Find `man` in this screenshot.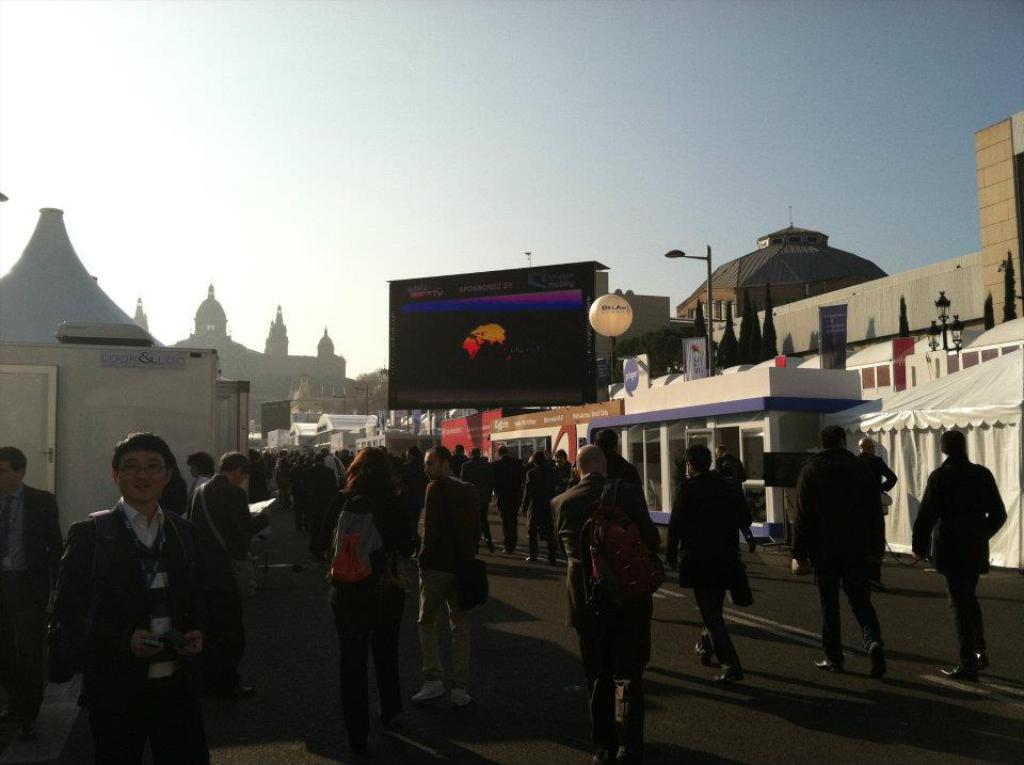
The bounding box for `man` is locate(36, 426, 240, 740).
